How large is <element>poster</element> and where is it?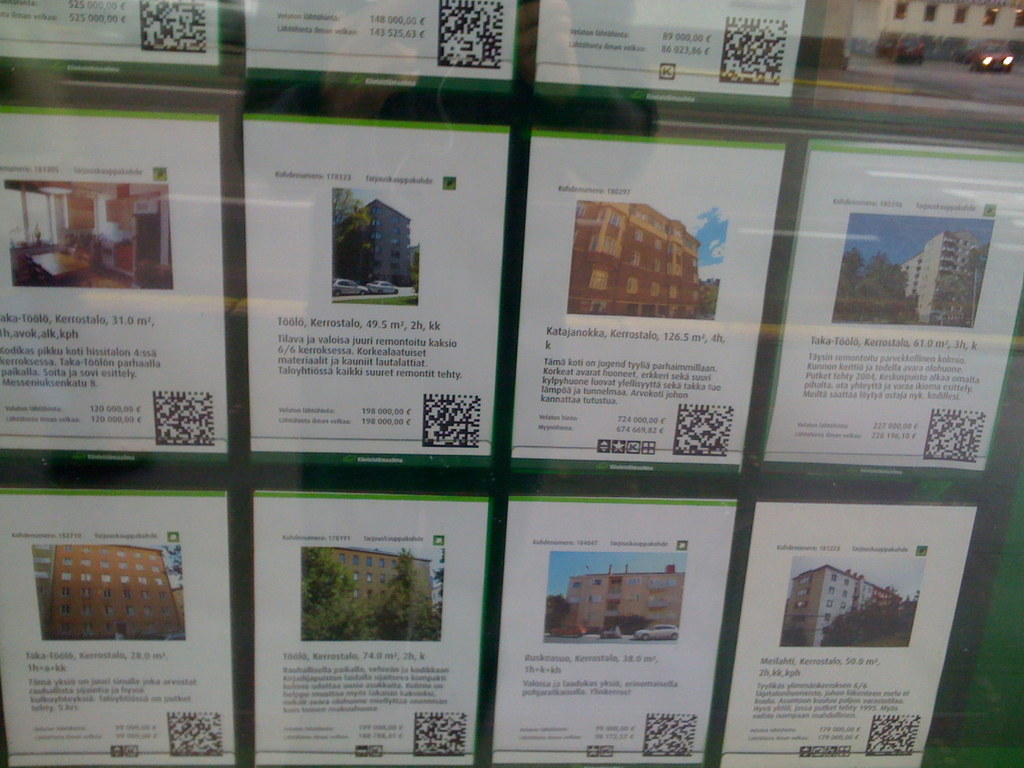
Bounding box: bbox=(751, 138, 1023, 472).
